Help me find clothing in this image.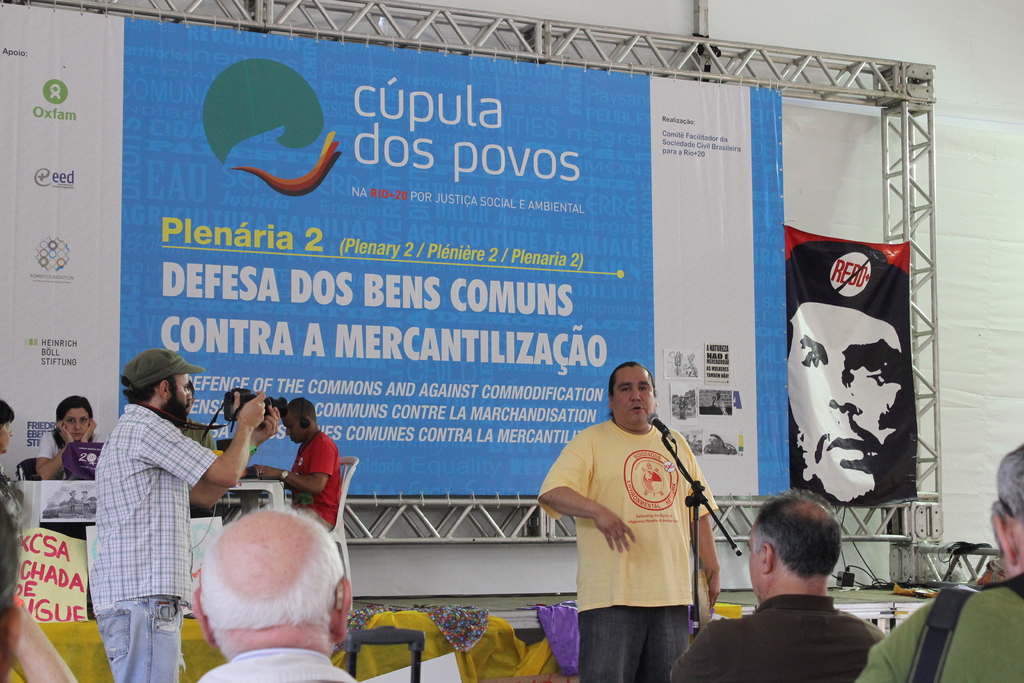
Found it: [left=244, top=420, right=292, bottom=465].
